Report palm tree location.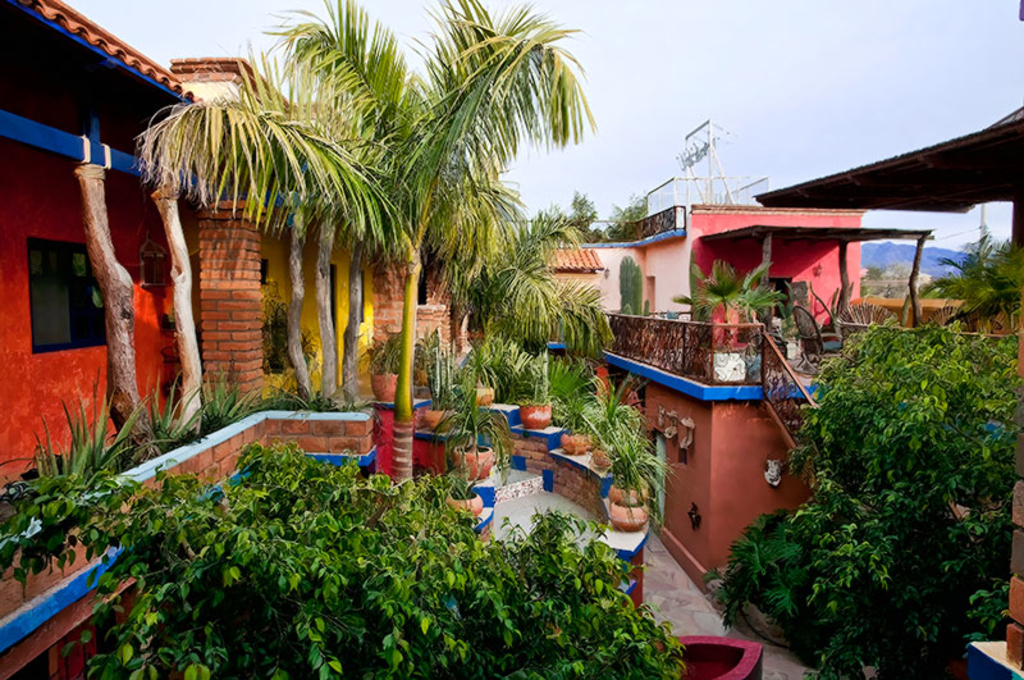
Report: bbox=[916, 237, 1023, 328].
